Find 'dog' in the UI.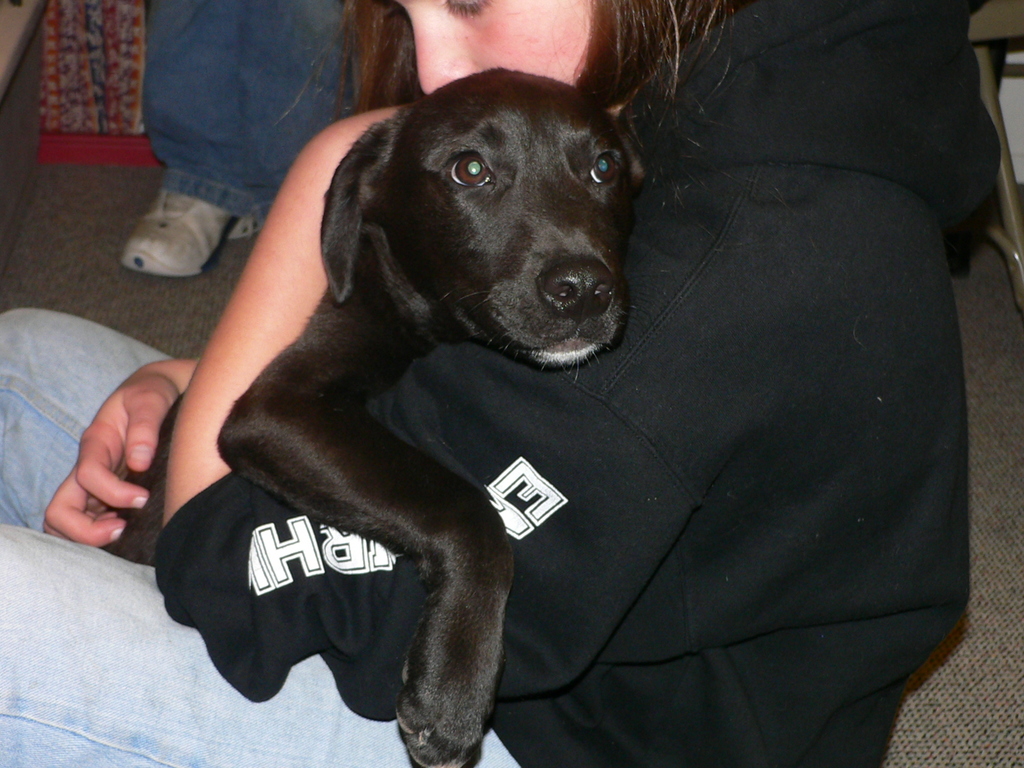
UI element at region(92, 61, 644, 767).
